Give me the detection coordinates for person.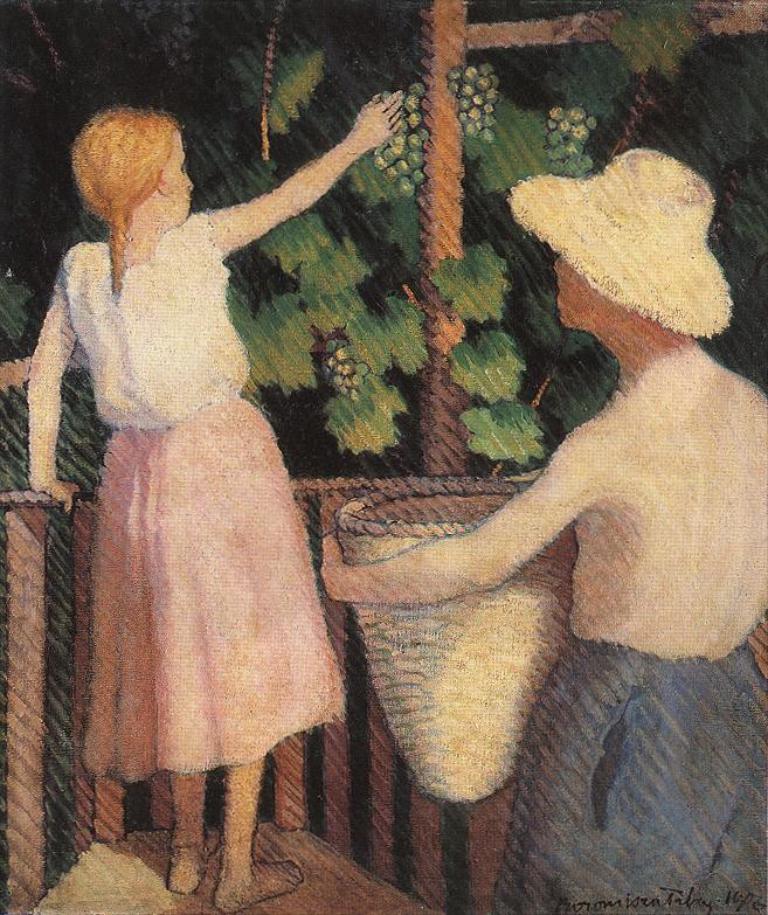
x1=318 y1=141 x2=767 y2=914.
